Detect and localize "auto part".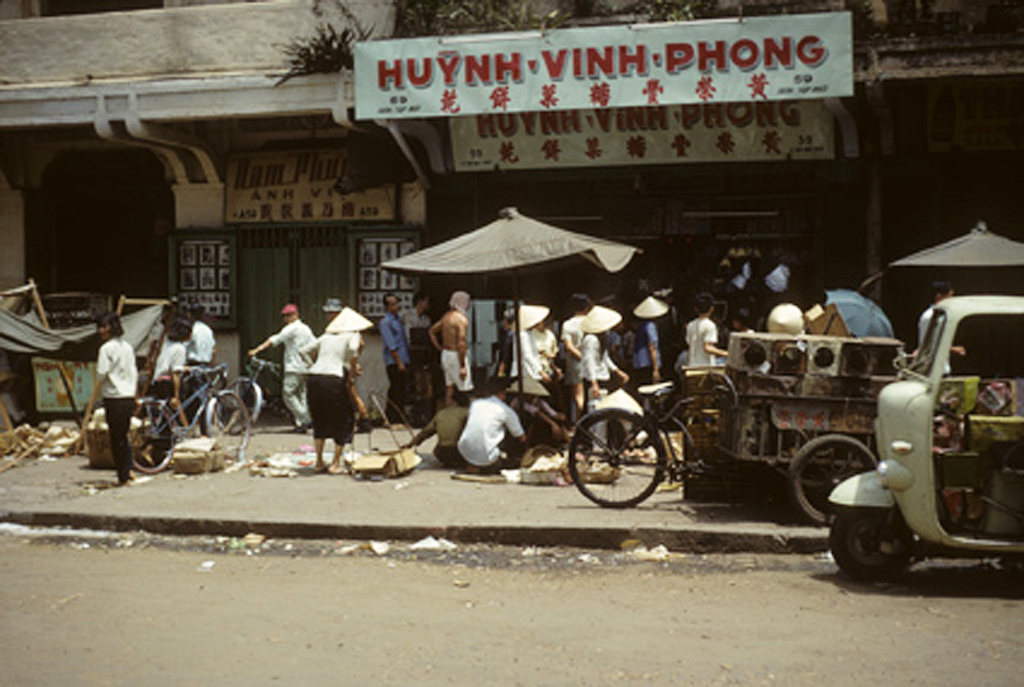
Localized at left=201, top=385, right=252, bottom=464.
